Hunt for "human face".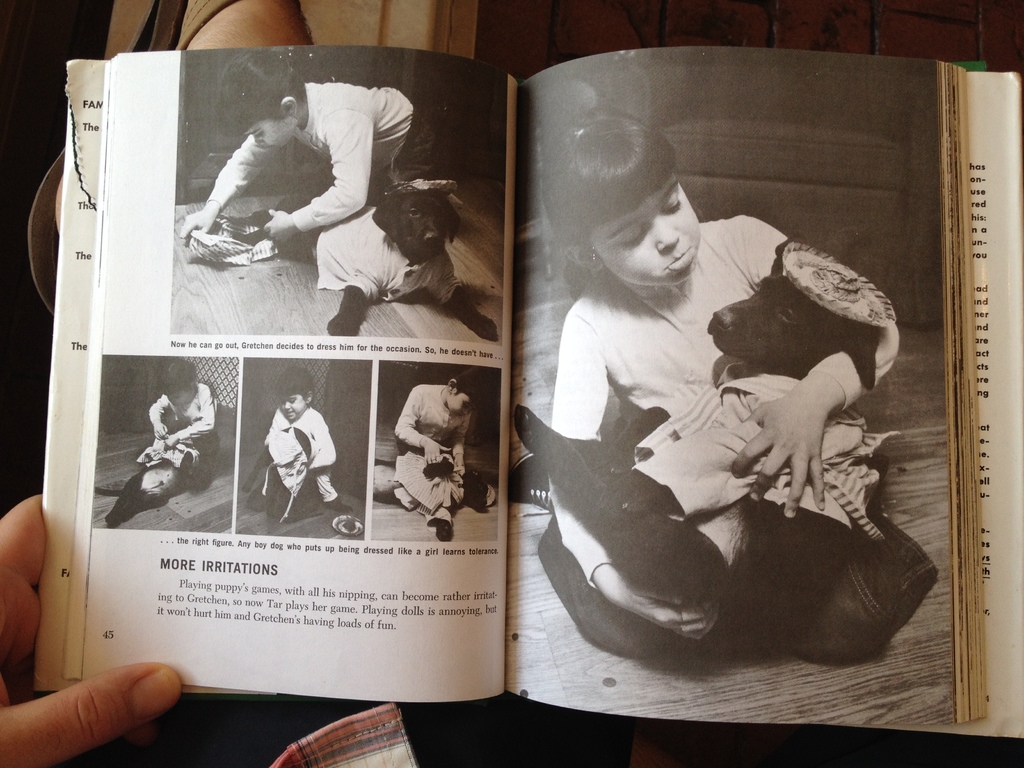
Hunted down at select_region(592, 169, 700, 288).
